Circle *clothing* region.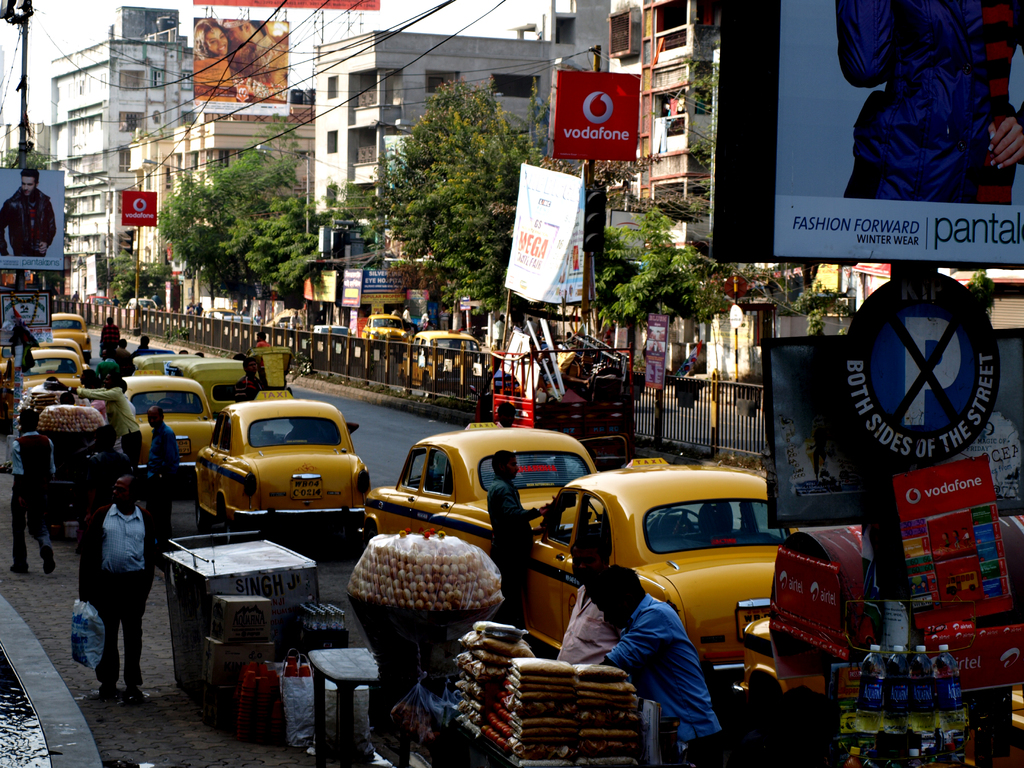
Region: 605, 586, 721, 767.
